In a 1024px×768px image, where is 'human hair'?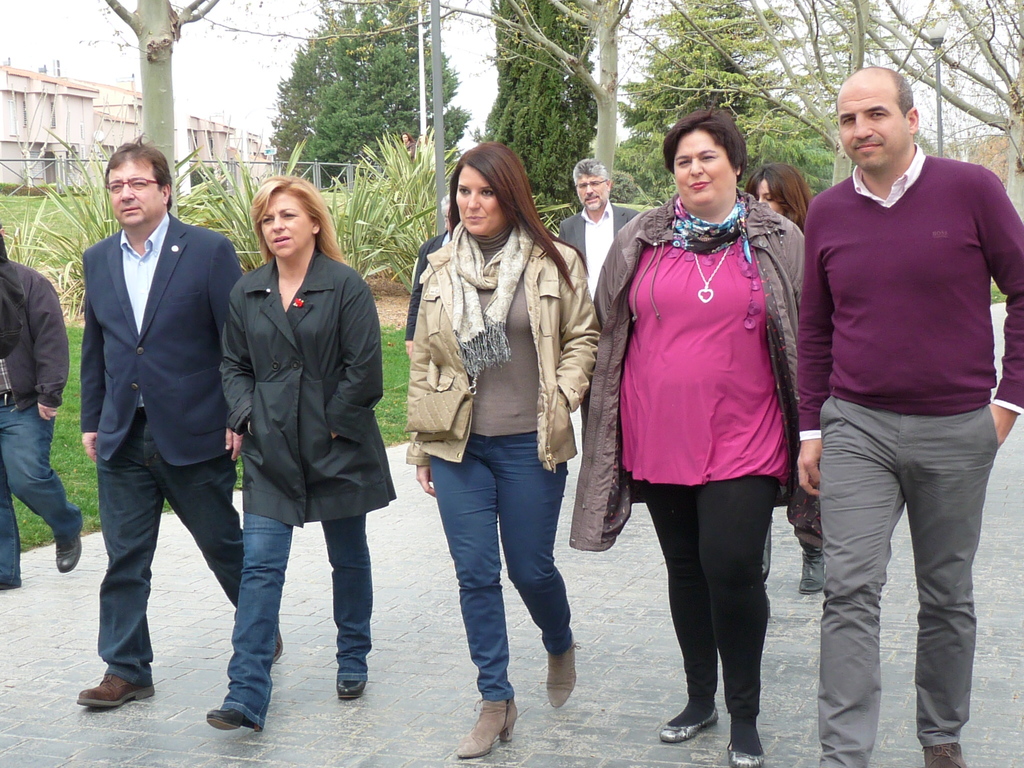
573/160/609/185.
